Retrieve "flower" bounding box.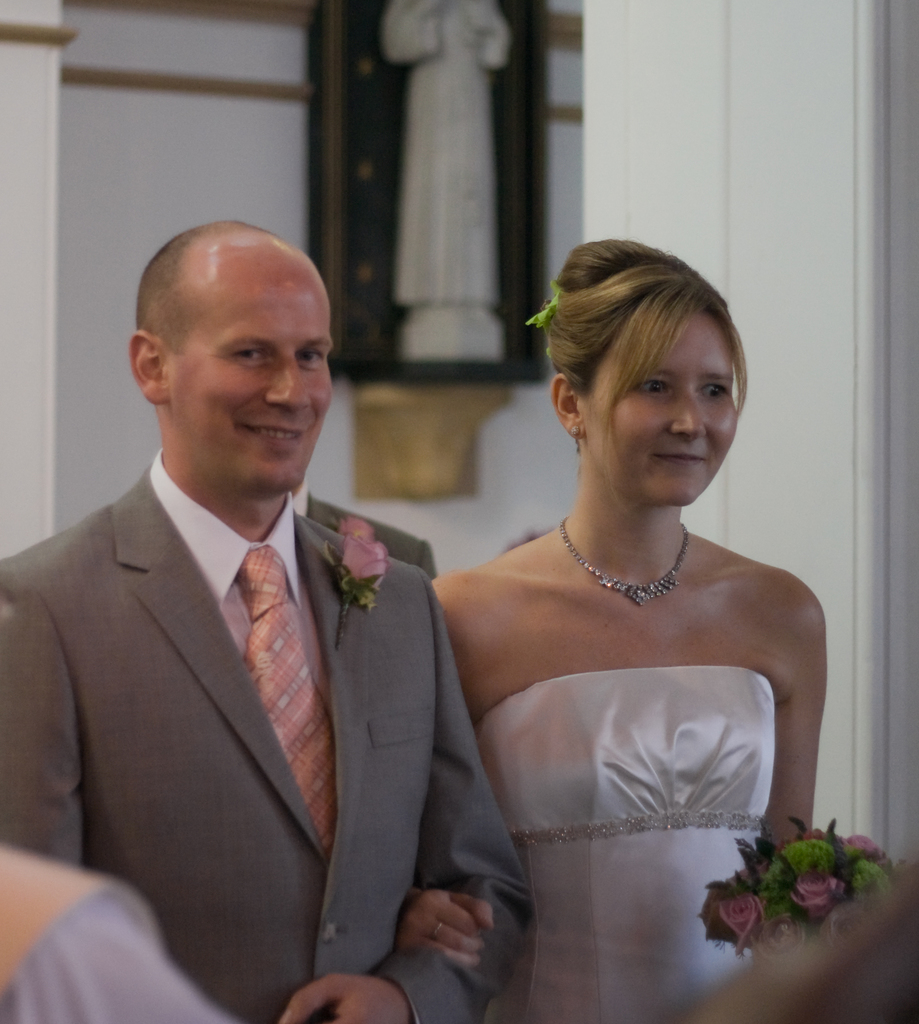
Bounding box: [x1=838, y1=831, x2=889, y2=854].
